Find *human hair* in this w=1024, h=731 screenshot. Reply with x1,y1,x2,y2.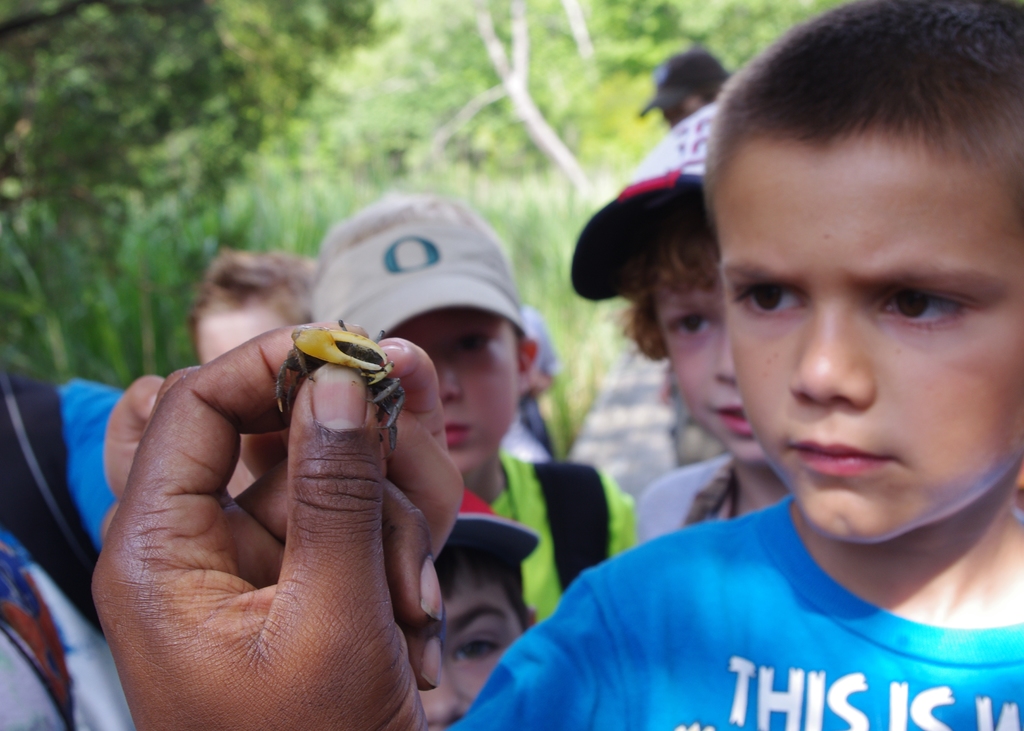
187,246,318,359.
